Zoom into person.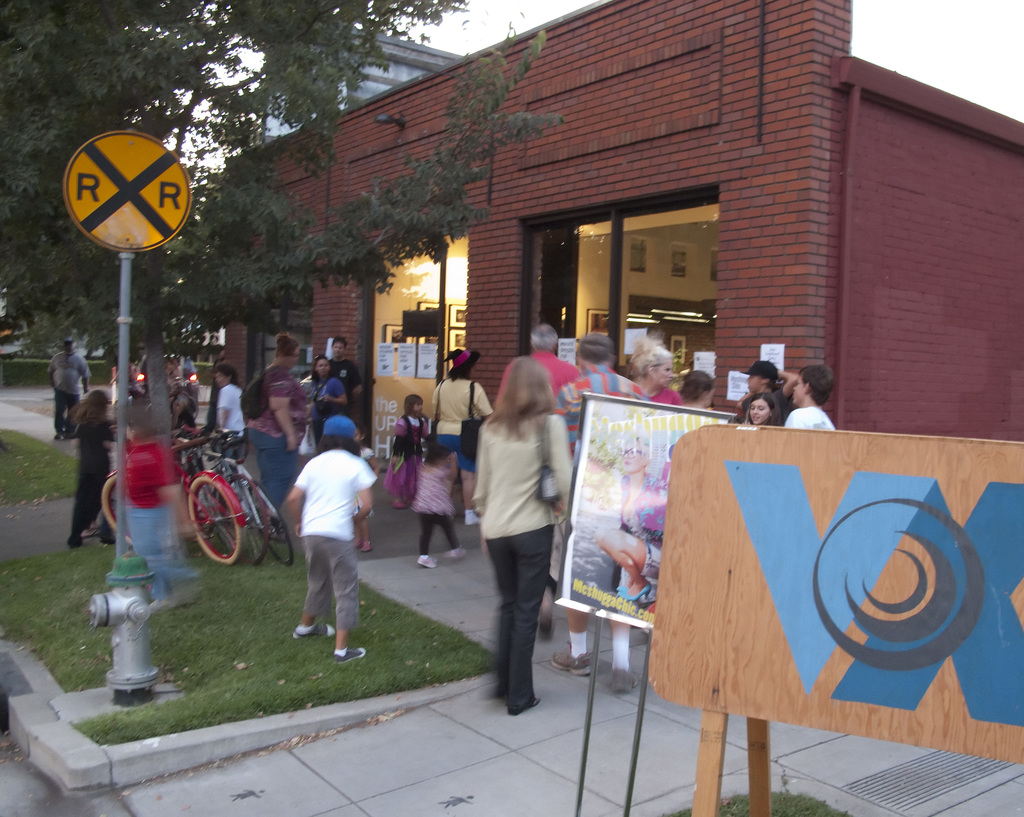
Zoom target: BBox(473, 356, 568, 710).
